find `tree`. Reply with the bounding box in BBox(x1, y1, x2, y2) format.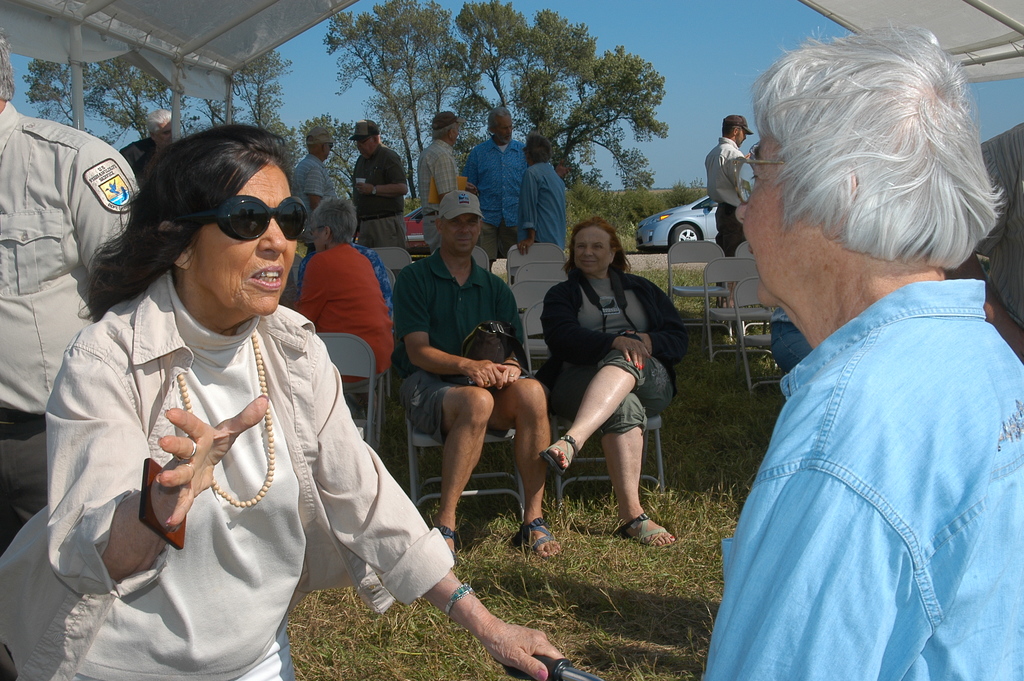
BBox(21, 47, 300, 170).
